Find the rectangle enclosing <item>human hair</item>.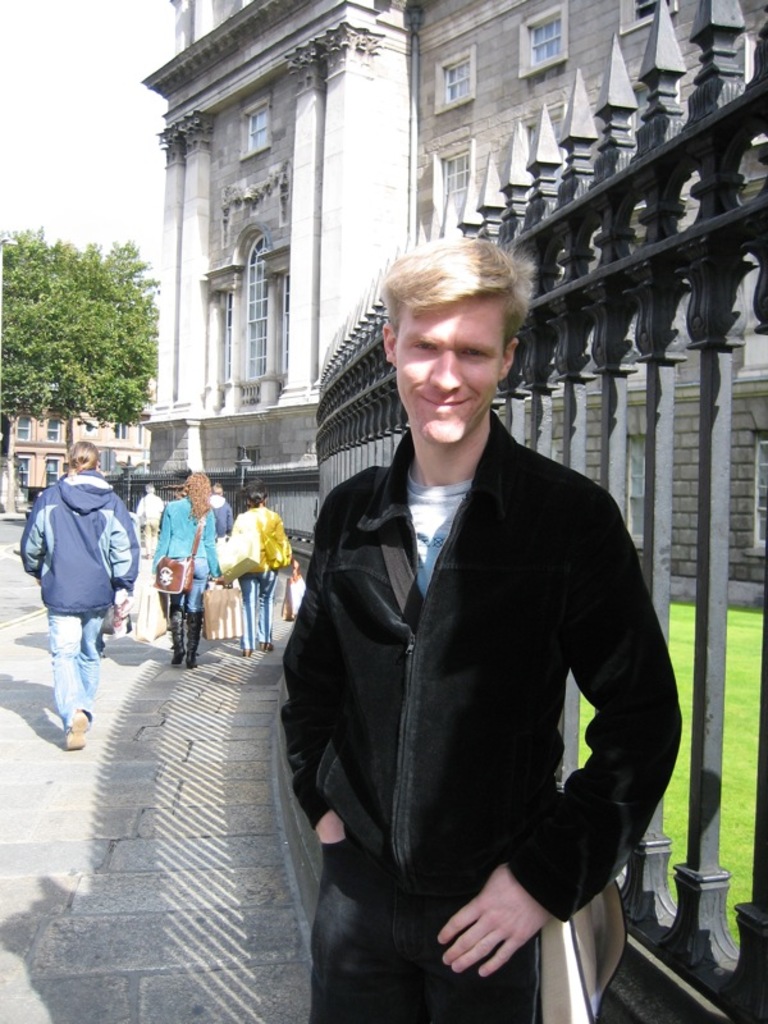
l=369, t=224, r=535, b=343.
